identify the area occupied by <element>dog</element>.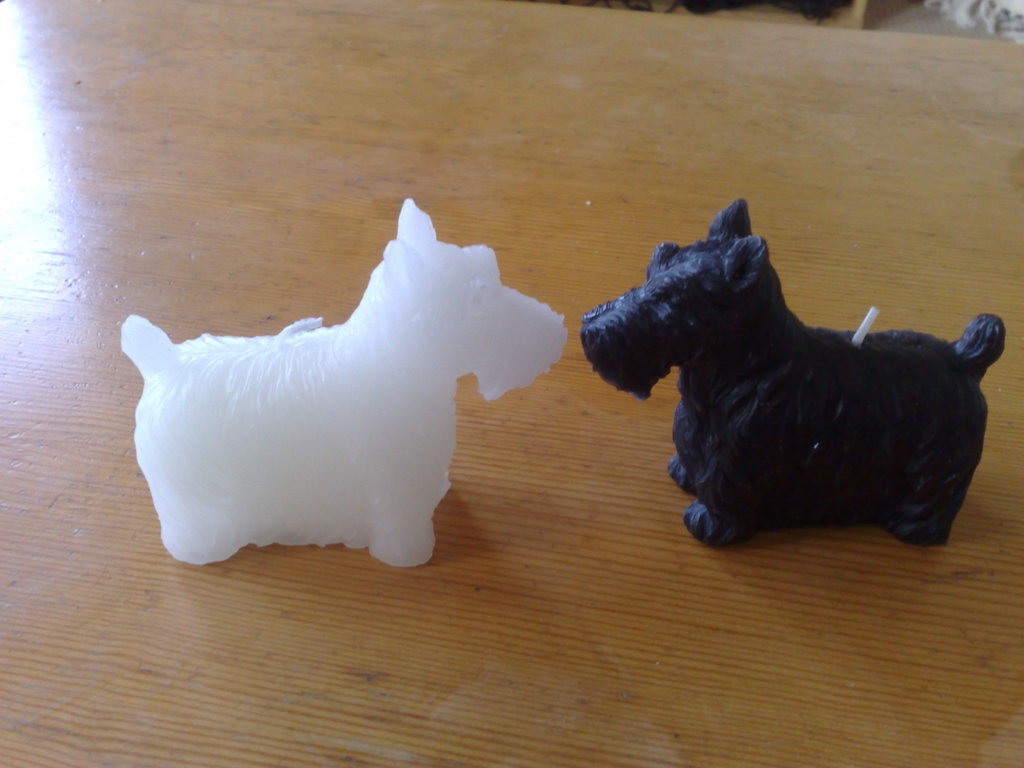
Area: crop(119, 198, 573, 569).
